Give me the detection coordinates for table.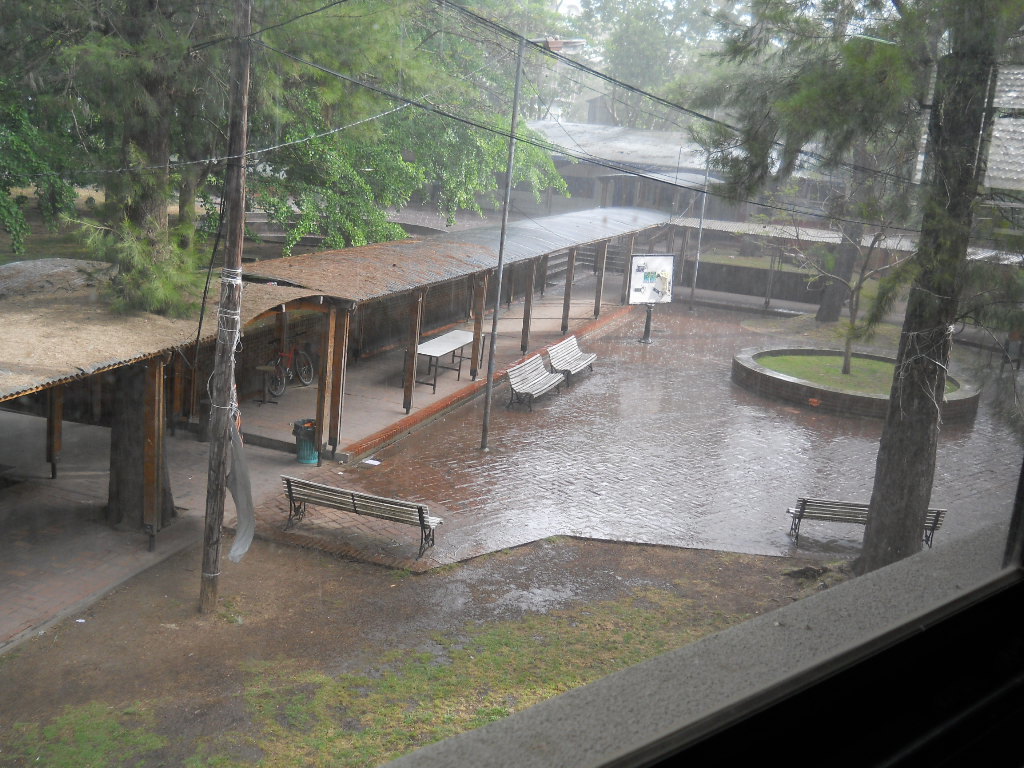
box(277, 475, 447, 550).
